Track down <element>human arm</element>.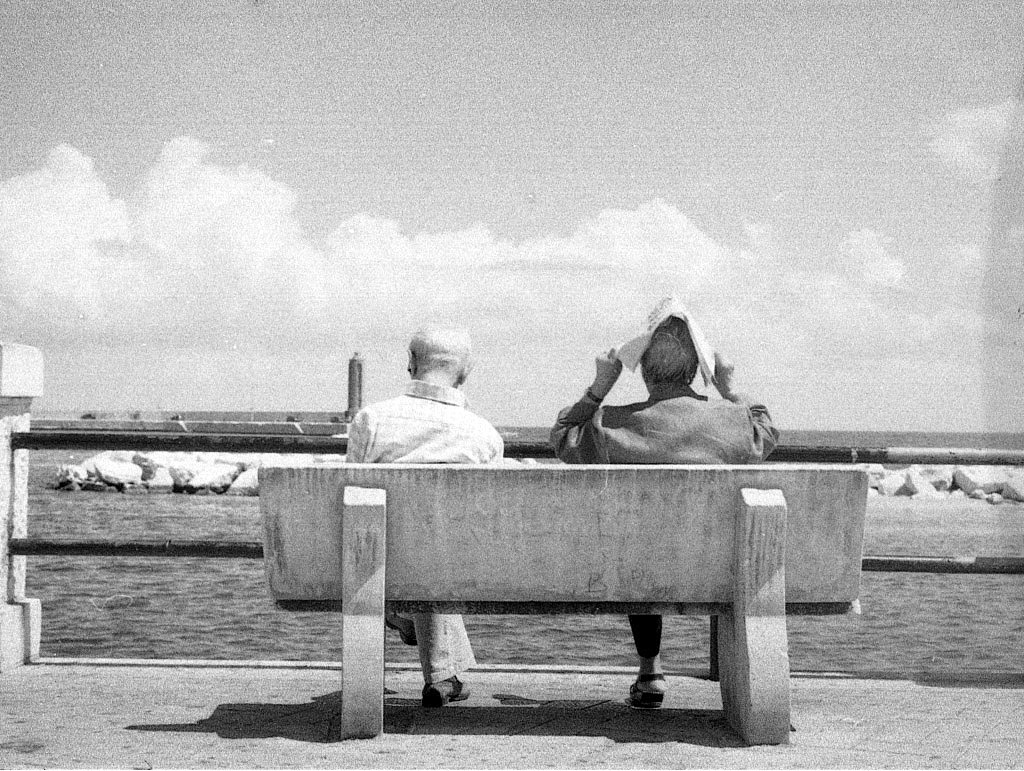
Tracked to 559 349 652 444.
